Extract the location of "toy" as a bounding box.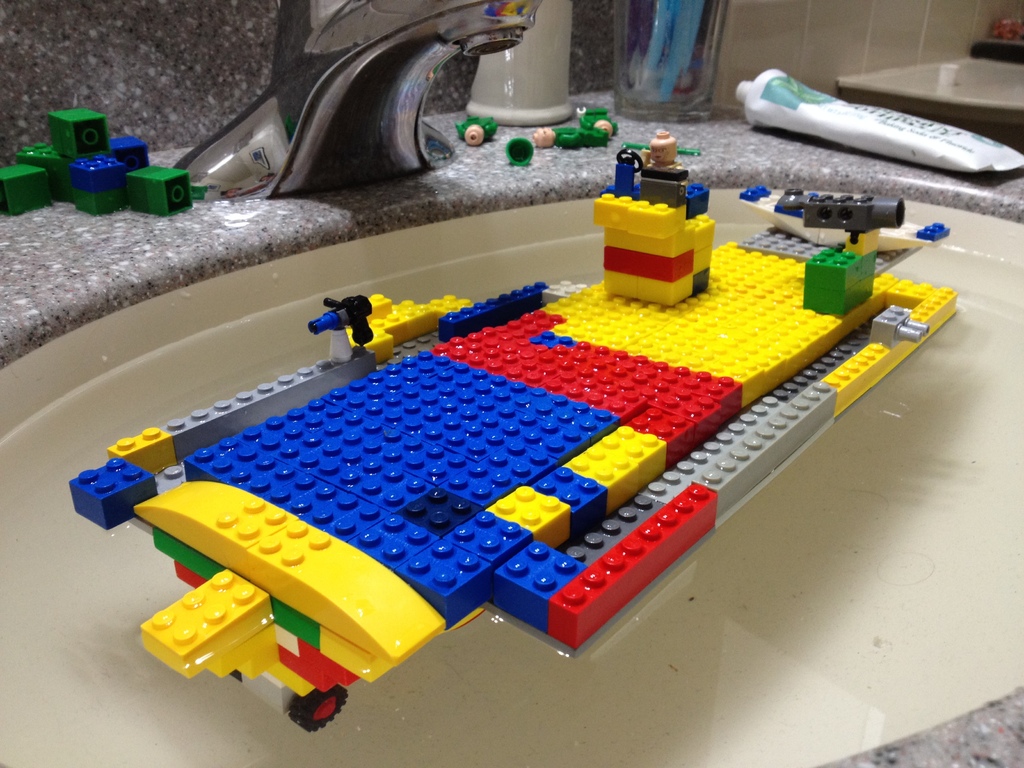
x1=2, y1=161, x2=52, y2=216.
